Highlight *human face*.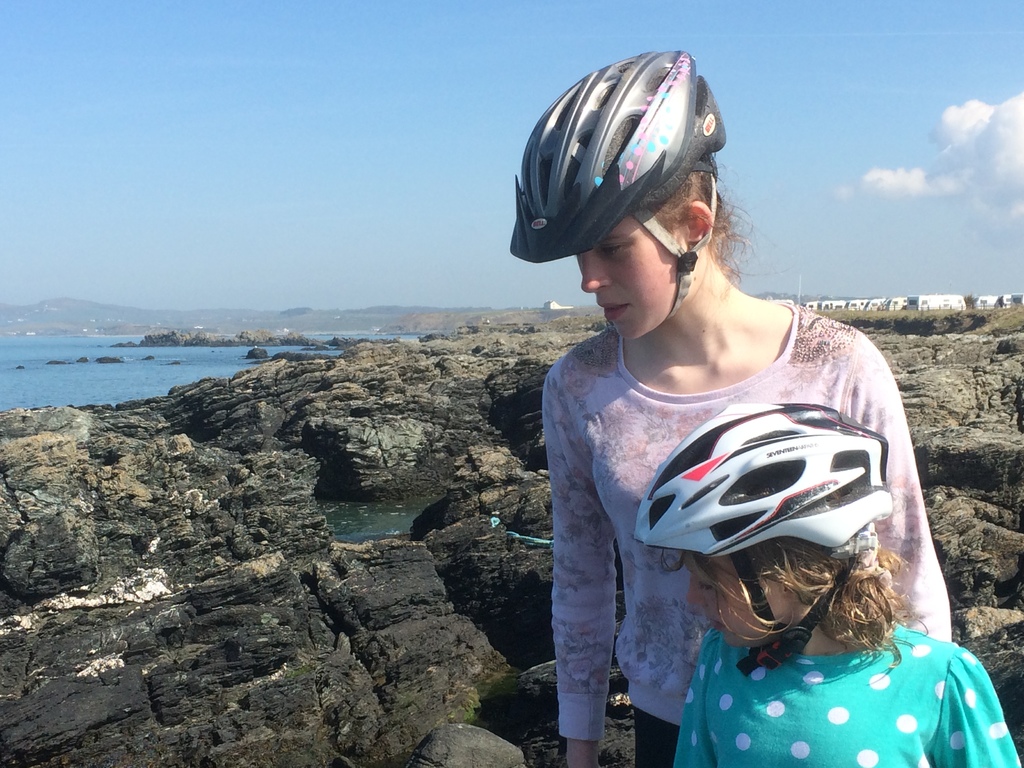
Highlighted region: box=[581, 212, 700, 340].
